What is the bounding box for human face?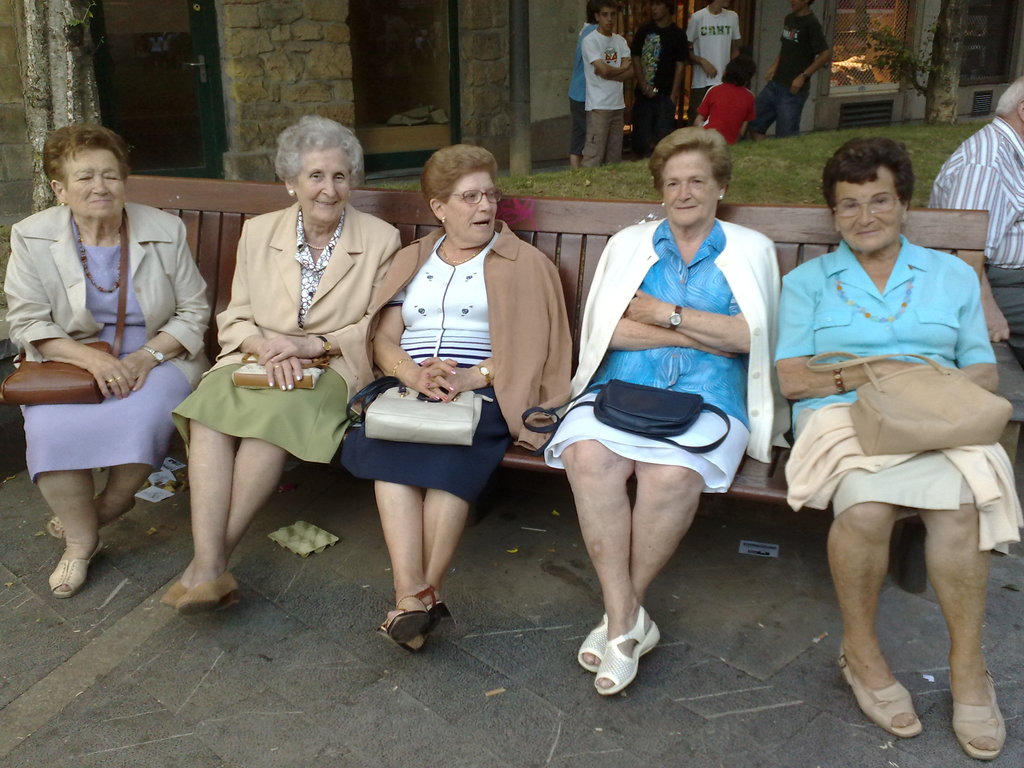
bbox=(63, 150, 124, 216).
